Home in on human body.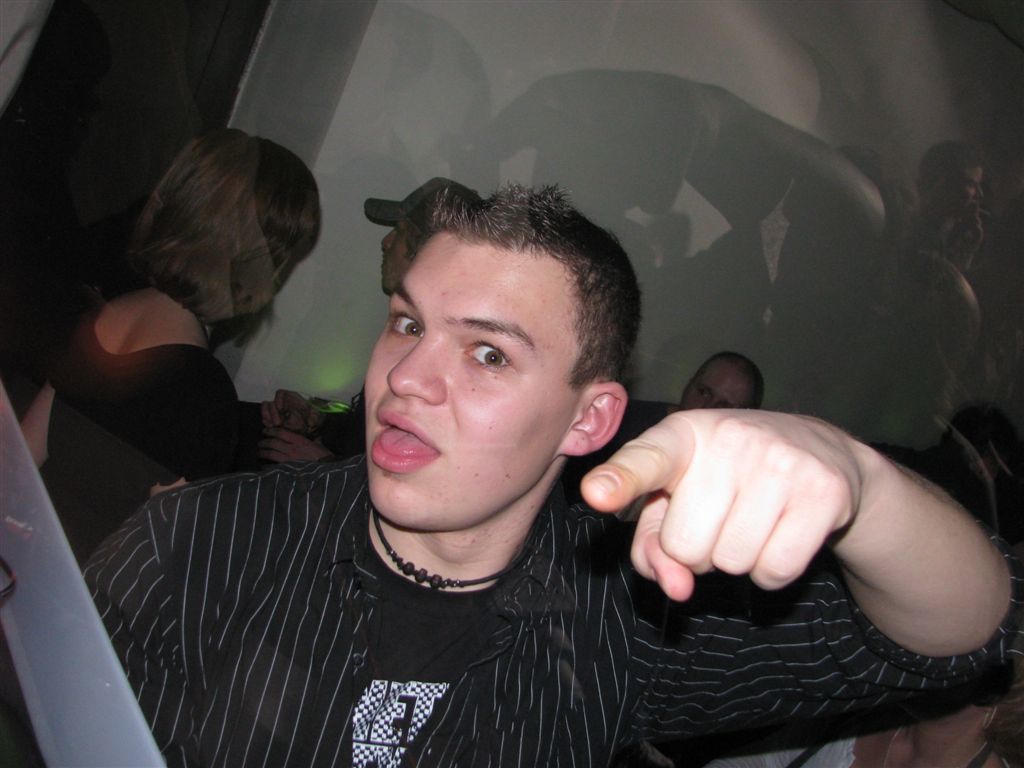
Homed in at 79:183:1020:767.
